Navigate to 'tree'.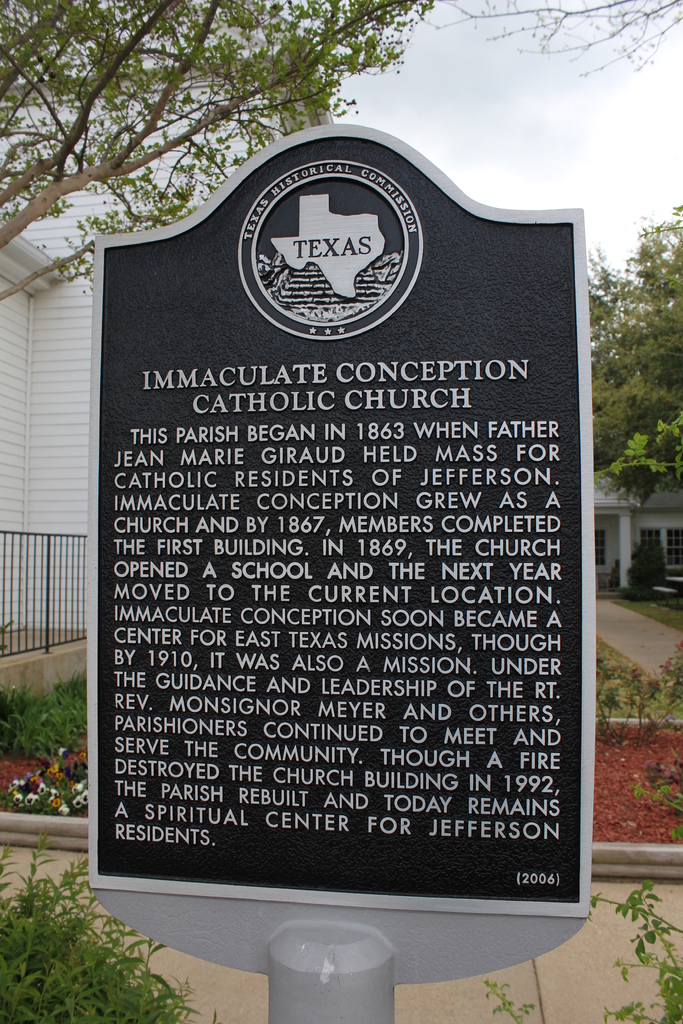
Navigation target: select_region(0, 0, 436, 239).
